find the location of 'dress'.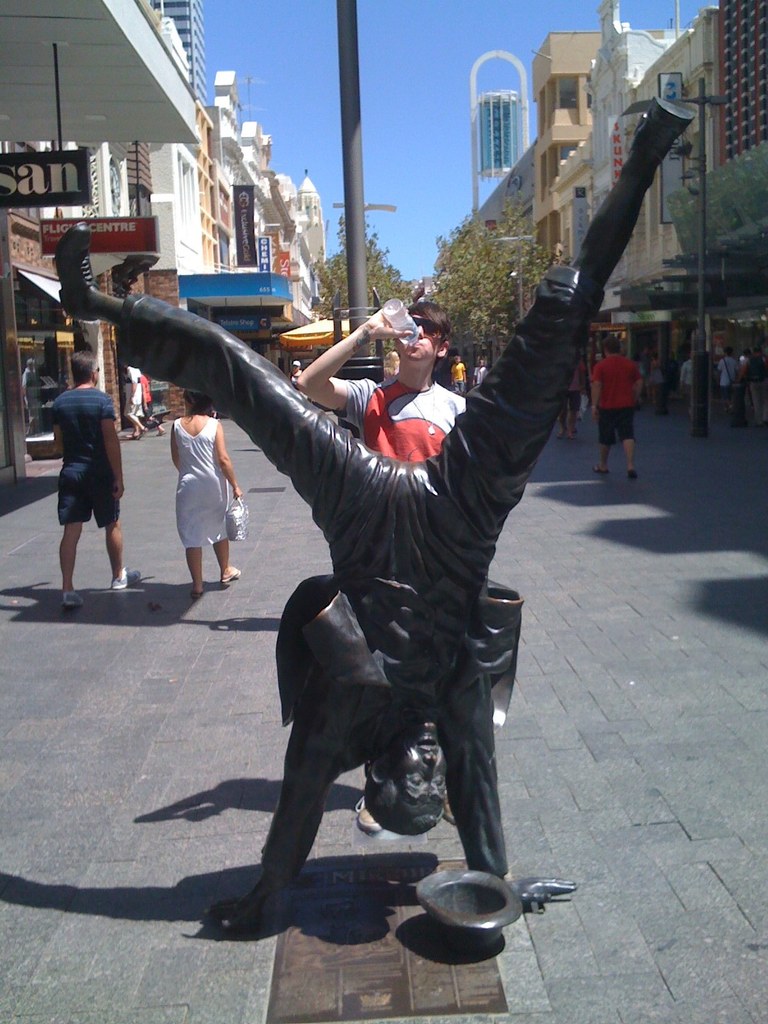
Location: (left=159, top=406, right=232, bottom=563).
